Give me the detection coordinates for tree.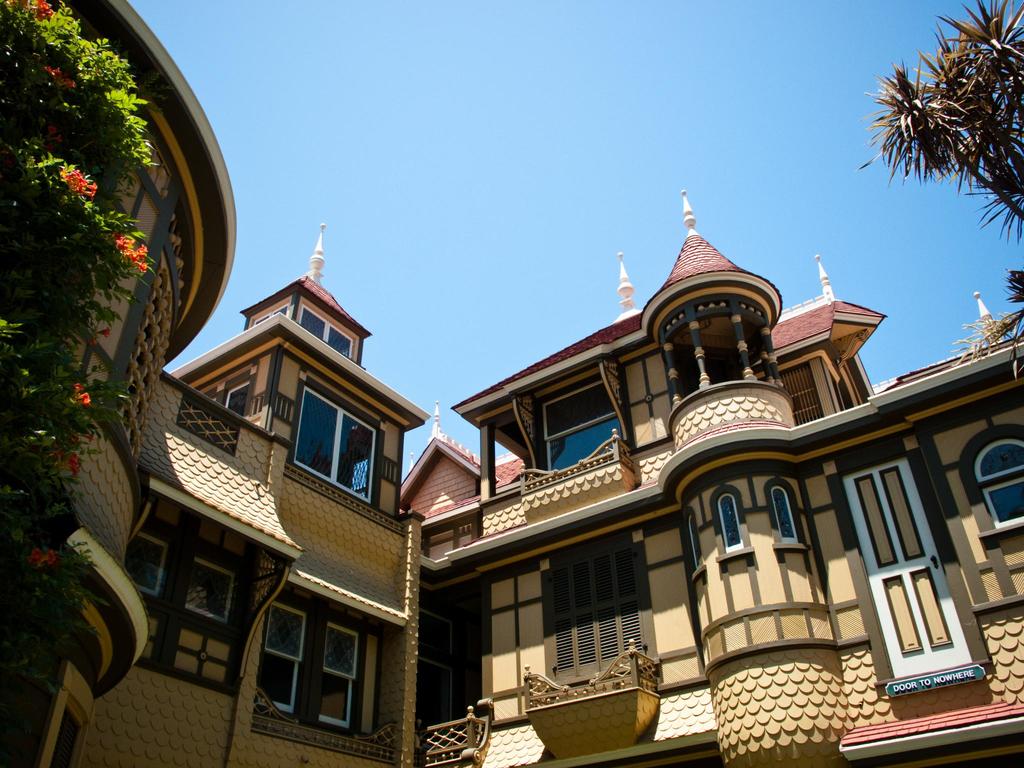
l=863, t=0, r=1023, b=376.
